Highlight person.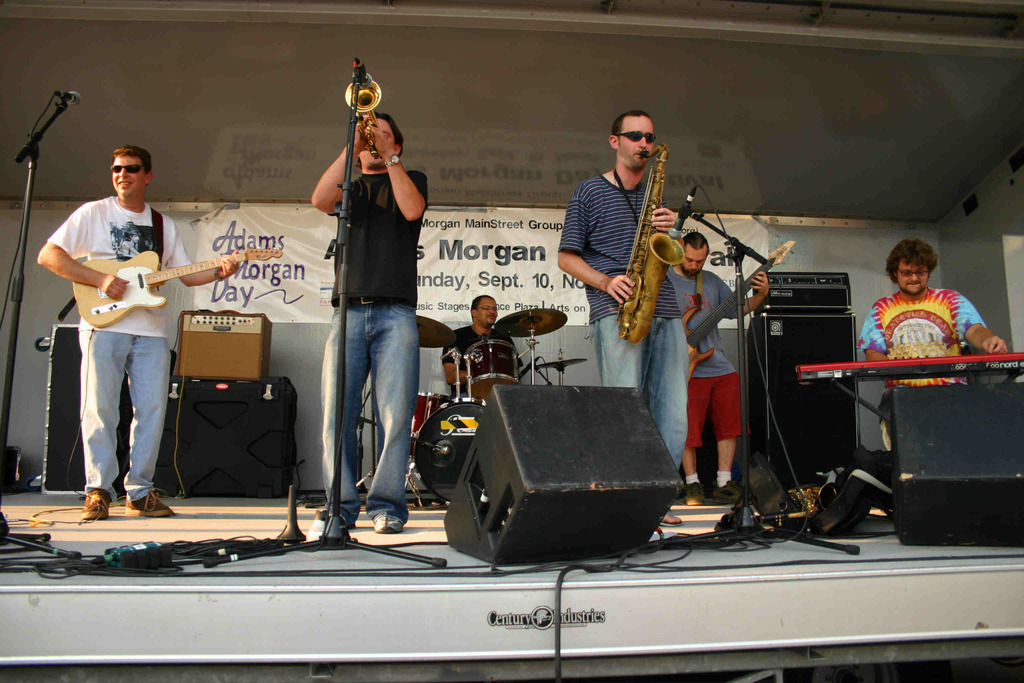
Highlighted region: 310 109 428 533.
